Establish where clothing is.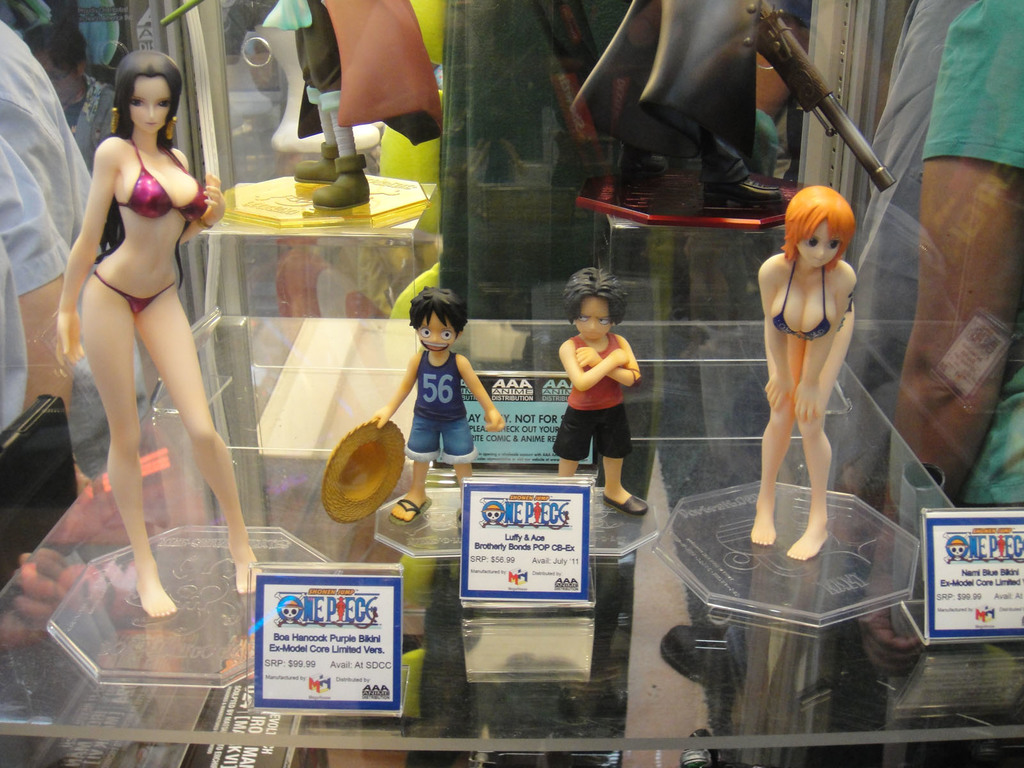
Established at 89:276:179:324.
